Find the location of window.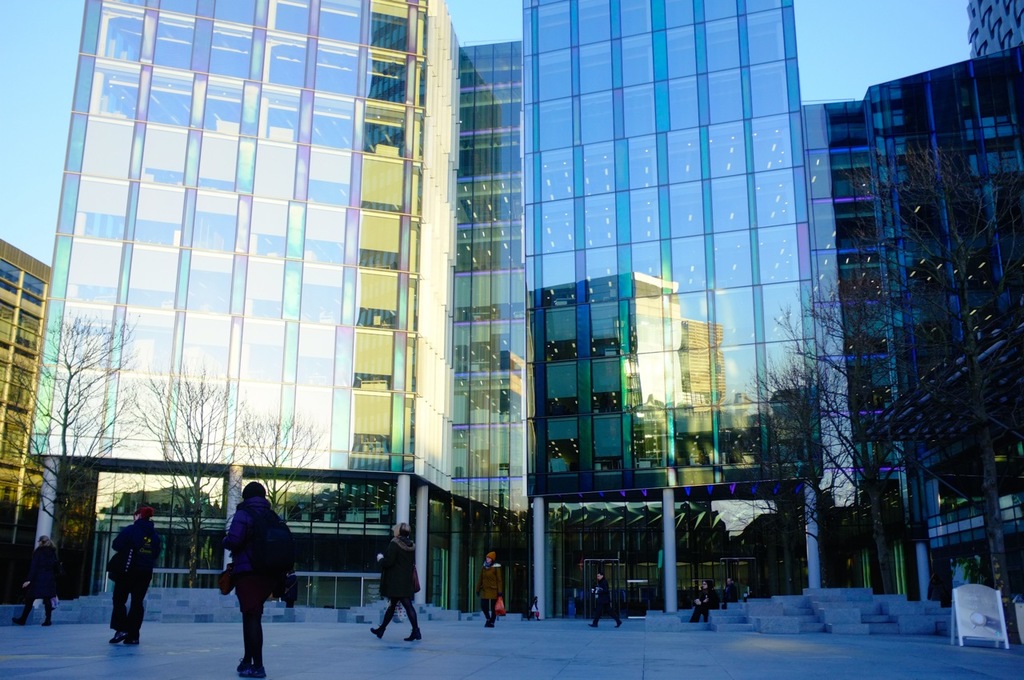
Location: 67, 21, 402, 495.
